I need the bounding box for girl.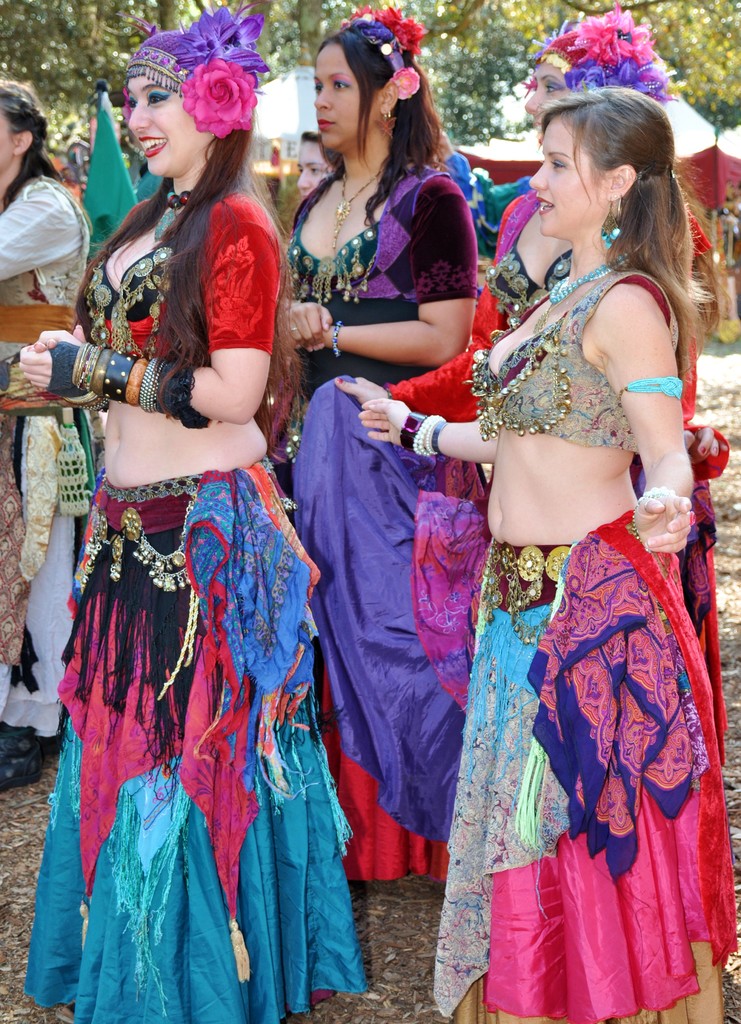
Here it is: [291, 0, 729, 884].
